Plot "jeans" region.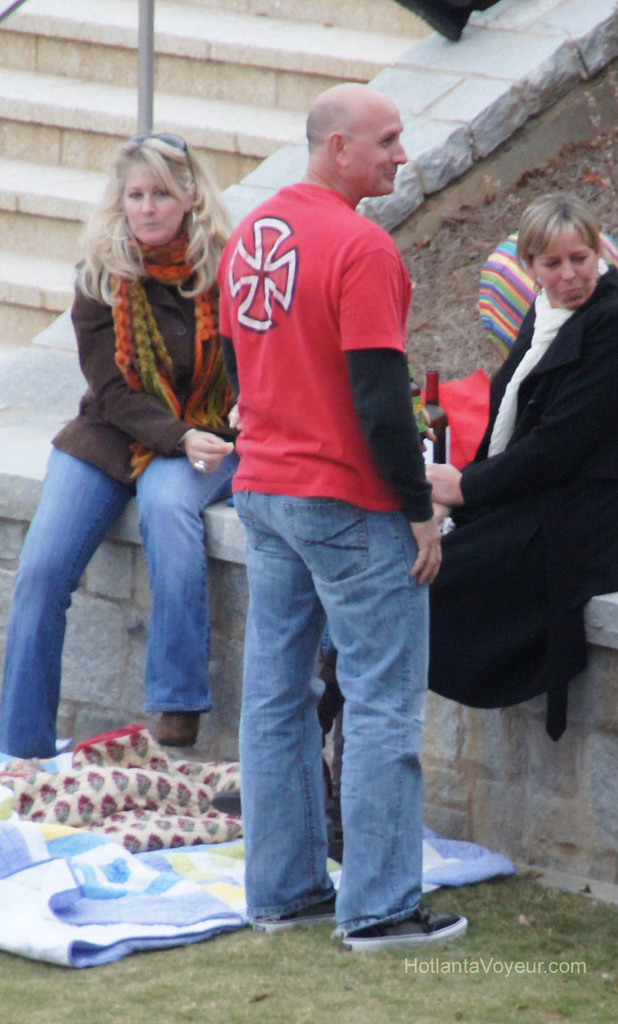
Plotted at (left=0, top=427, right=234, bottom=770).
